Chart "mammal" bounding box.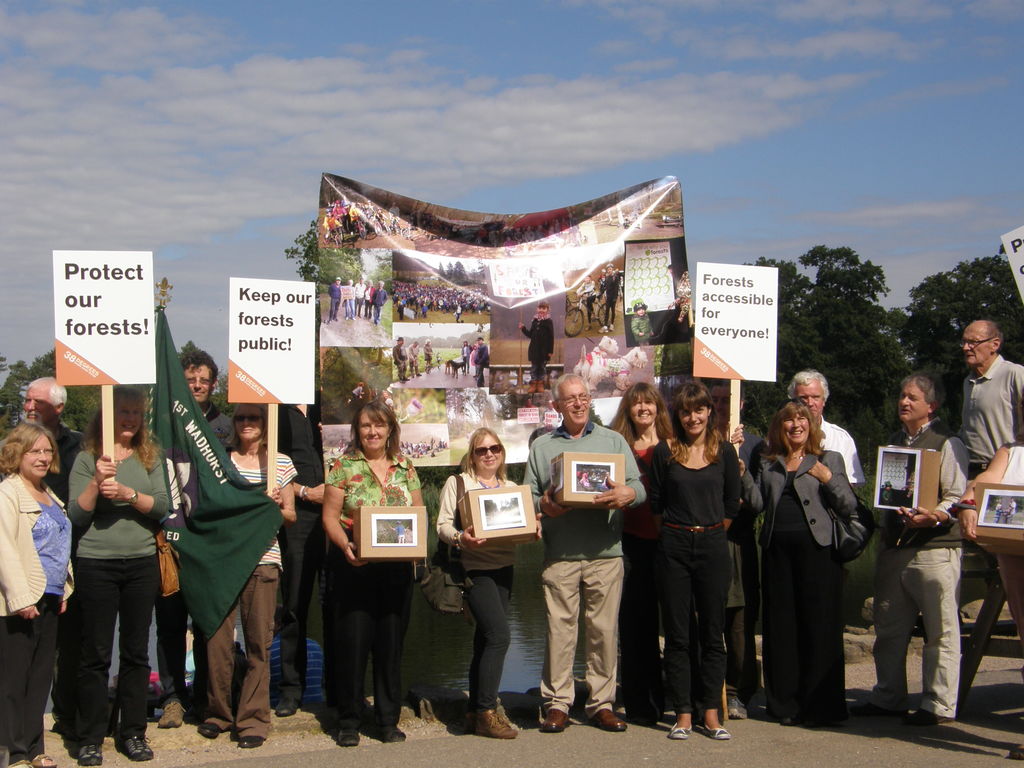
Charted: {"left": 407, "top": 339, "right": 420, "bottom": 376}.
